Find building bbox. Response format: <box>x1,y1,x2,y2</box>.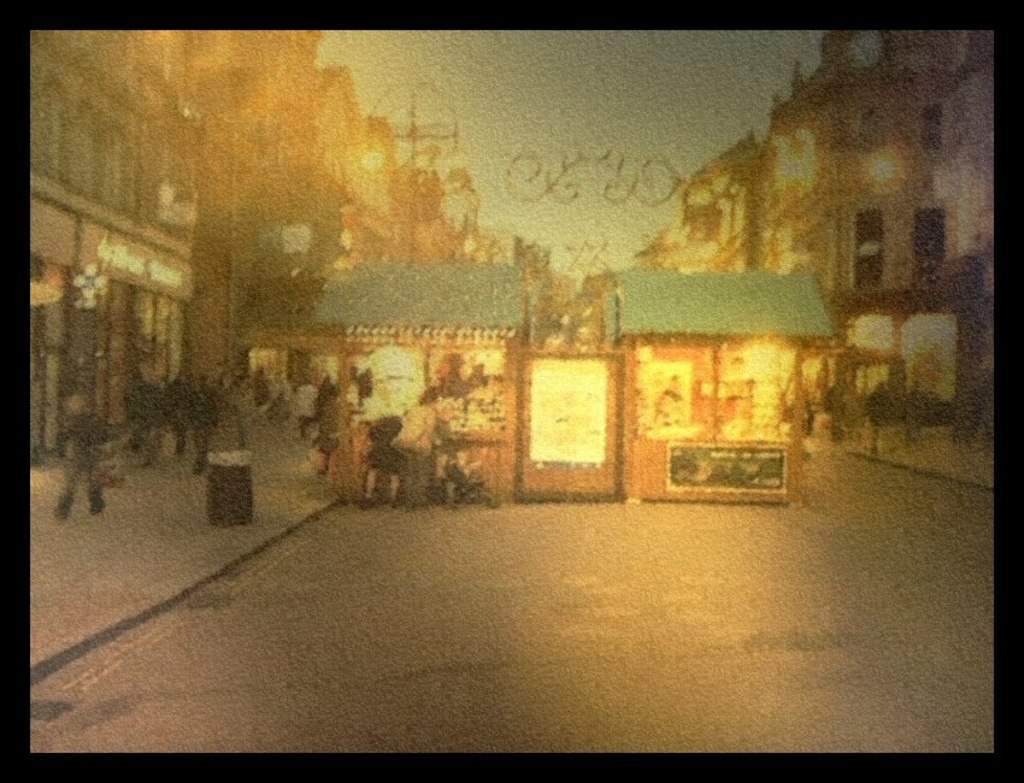
<box>313,254,831,513</box>.
